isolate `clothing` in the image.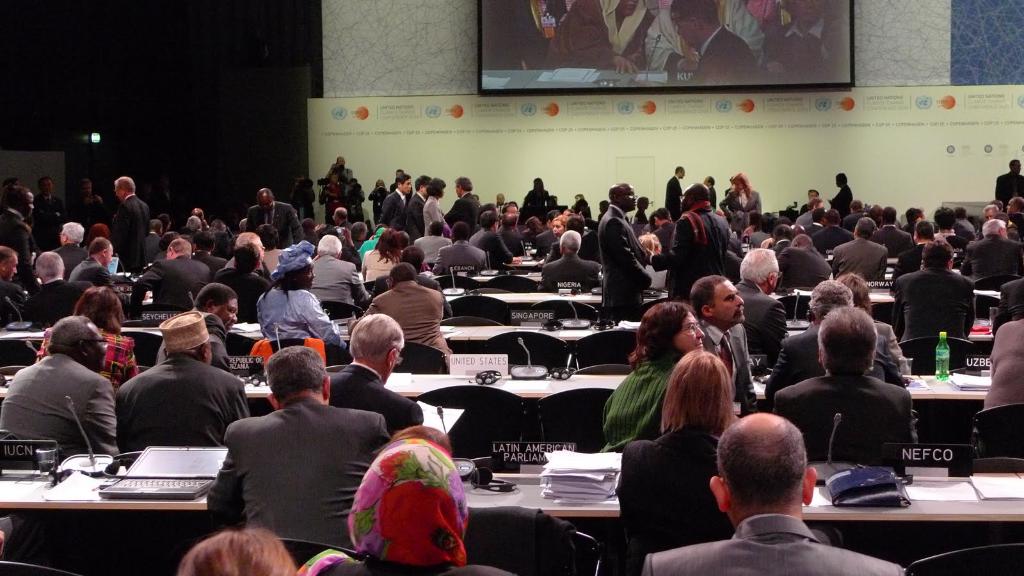
Isolated region: (x1=828, y1=232, x2=891, y2=281).
